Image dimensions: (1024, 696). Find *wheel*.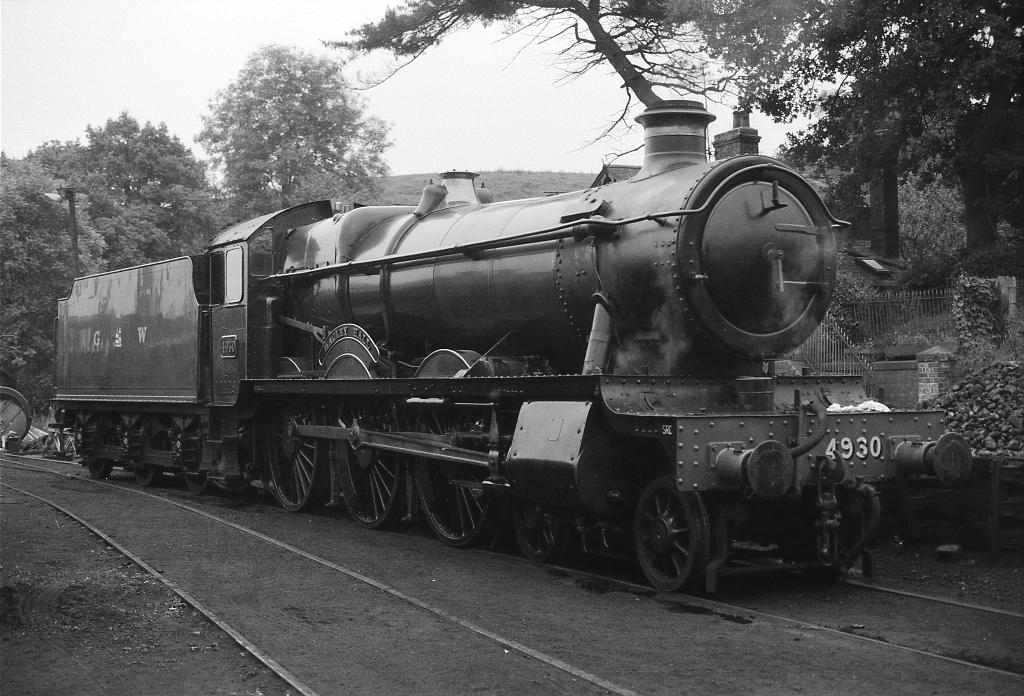
(x1=412, y1=405, x2=495, y2=547).
